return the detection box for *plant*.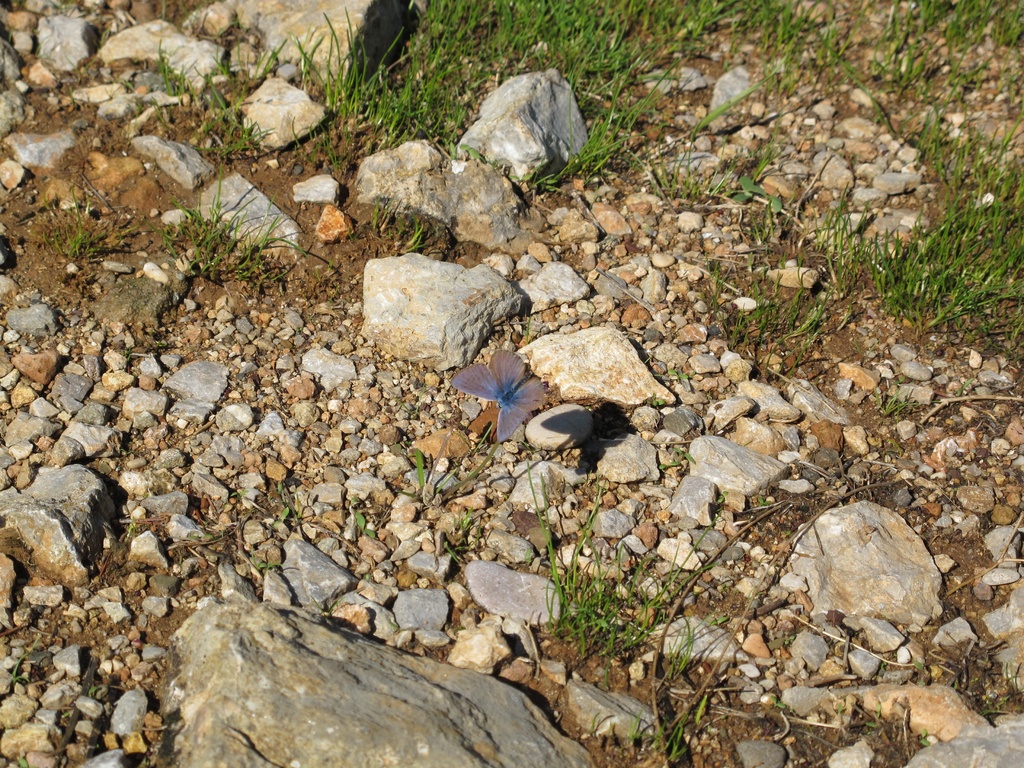
(31, 36, 51, 62).
